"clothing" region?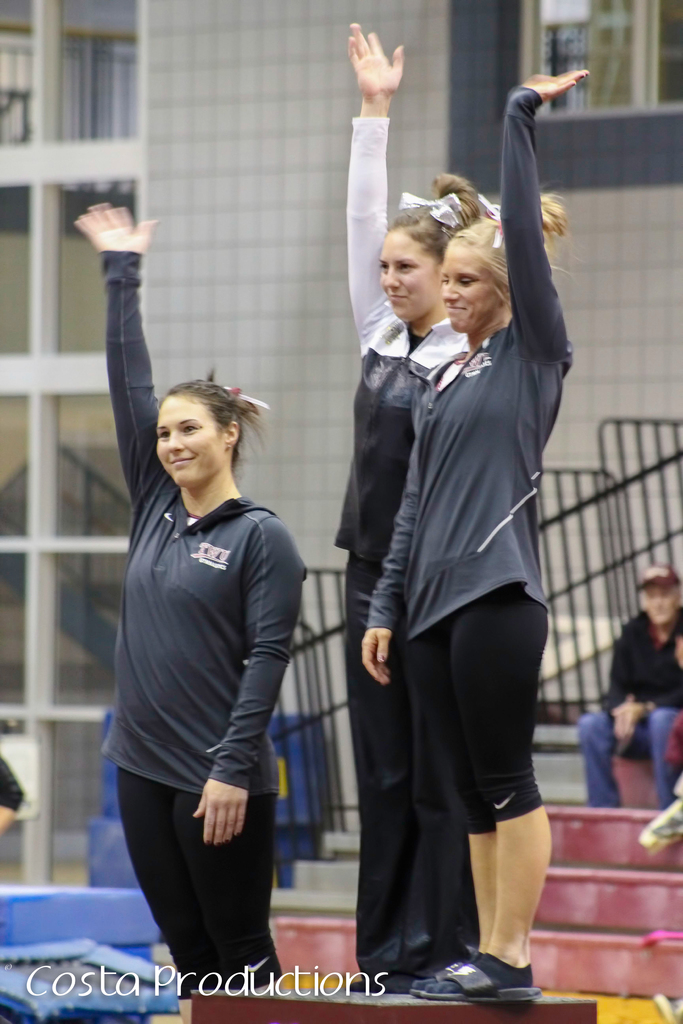
BBox(354, 88, 572, 831)
